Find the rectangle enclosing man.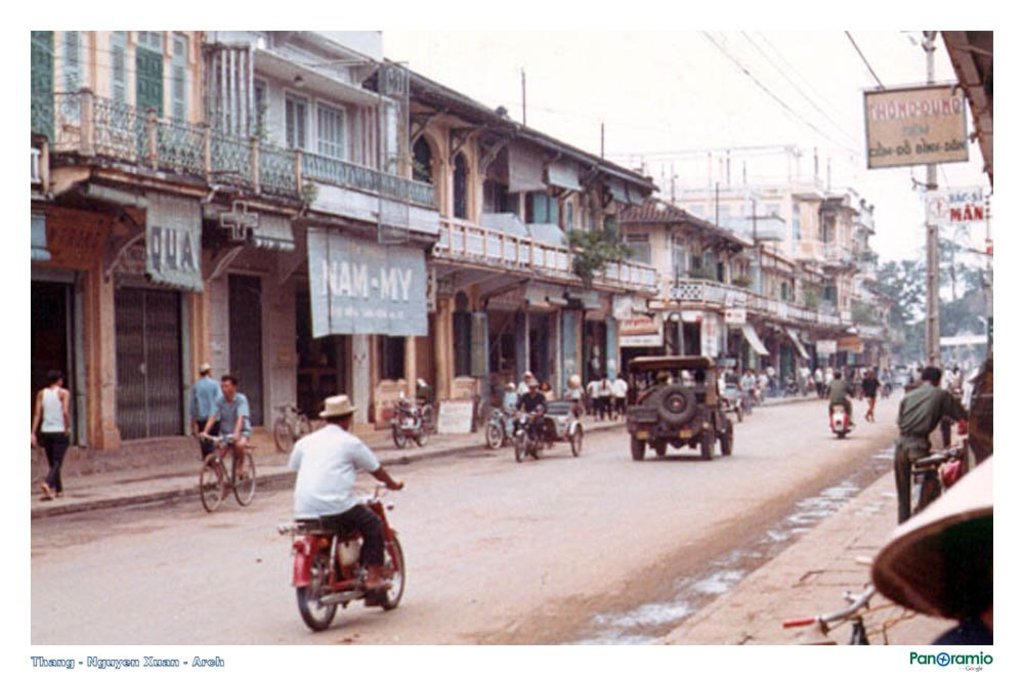
locate(288, 398, 408, 590).
